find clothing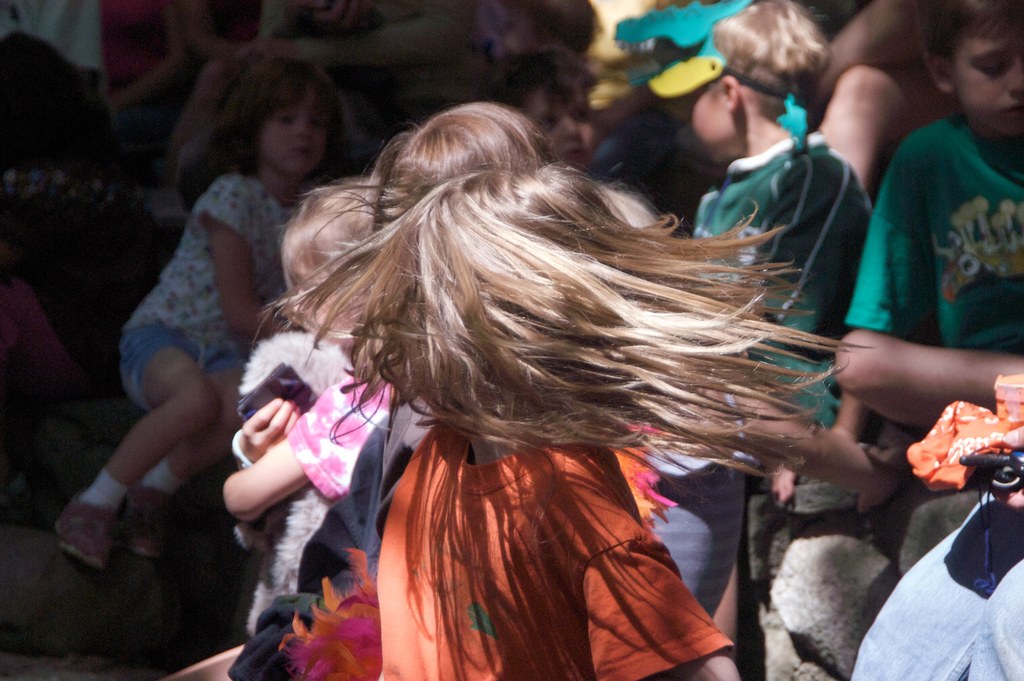
bbox(844, 115, 1023, 352)
